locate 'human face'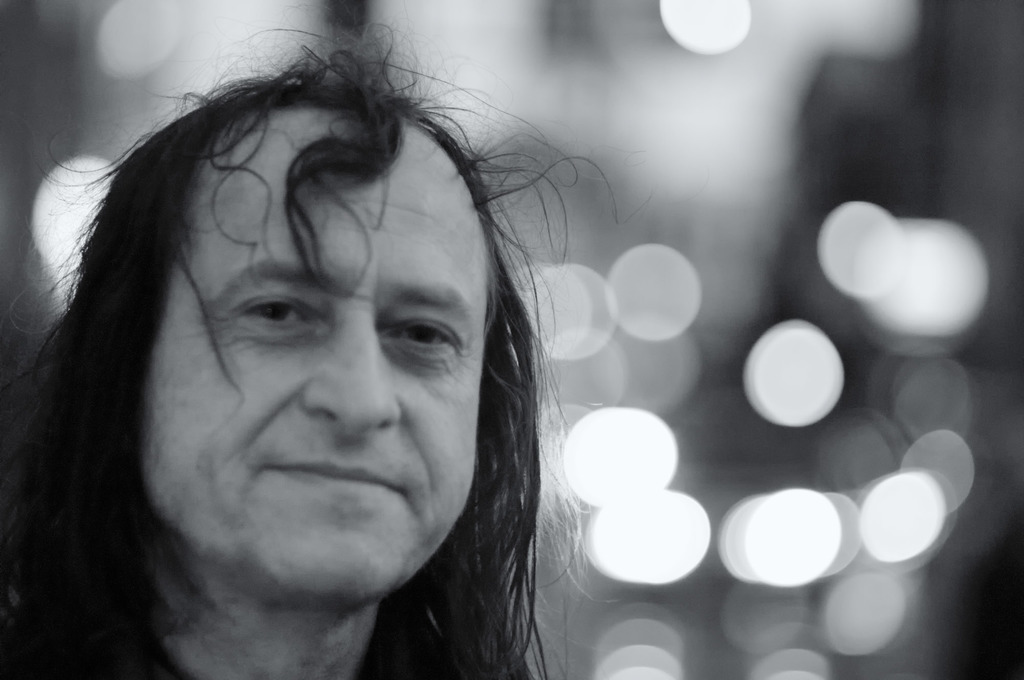
140 101 492 590
